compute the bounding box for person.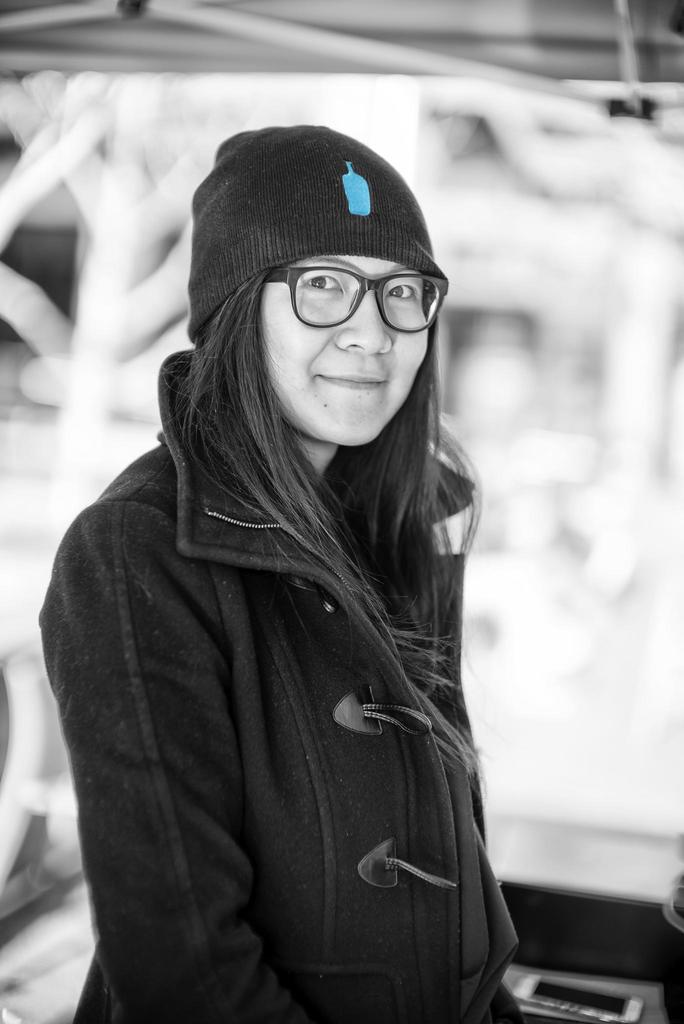
56/98/548/1023.
